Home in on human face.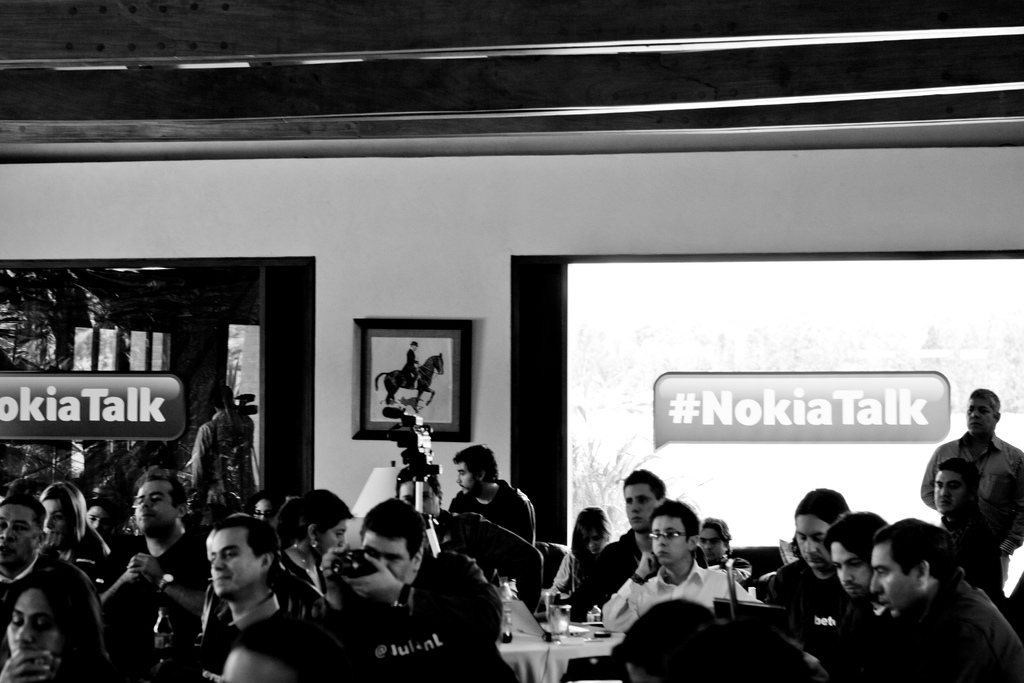
Homed in at box(863, 540, 914, 613).
